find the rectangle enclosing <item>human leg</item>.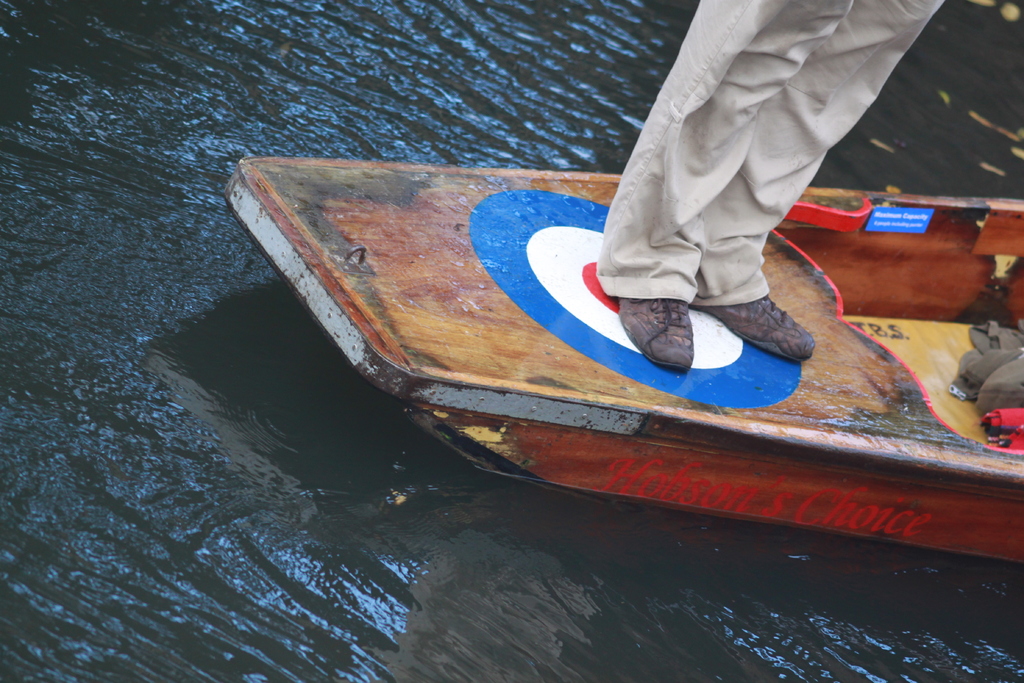
box(595, 1, 920, 359).
